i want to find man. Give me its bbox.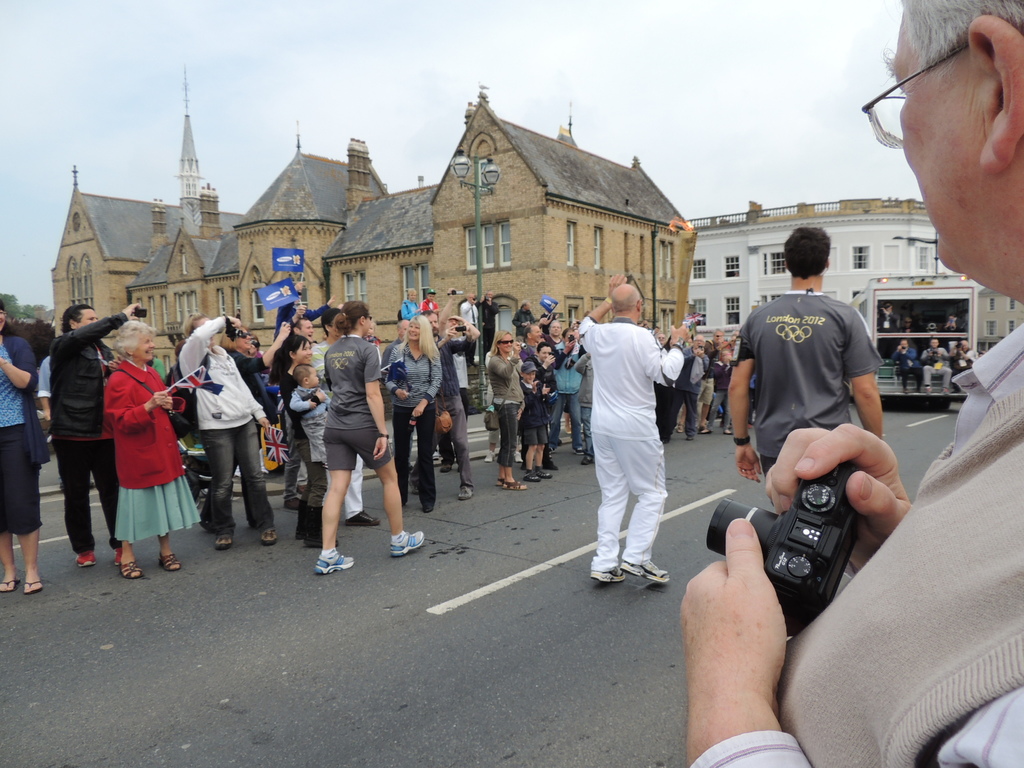
Rect(383, 317, 411, 390).
